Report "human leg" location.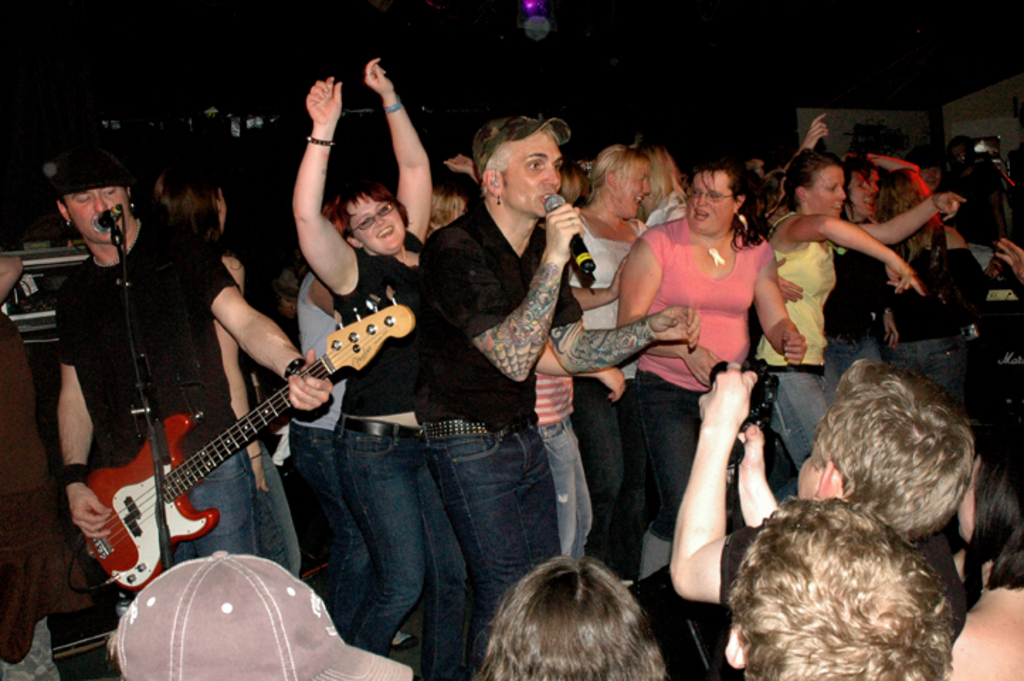
Report: BBox(817, 350, 842, 404).
